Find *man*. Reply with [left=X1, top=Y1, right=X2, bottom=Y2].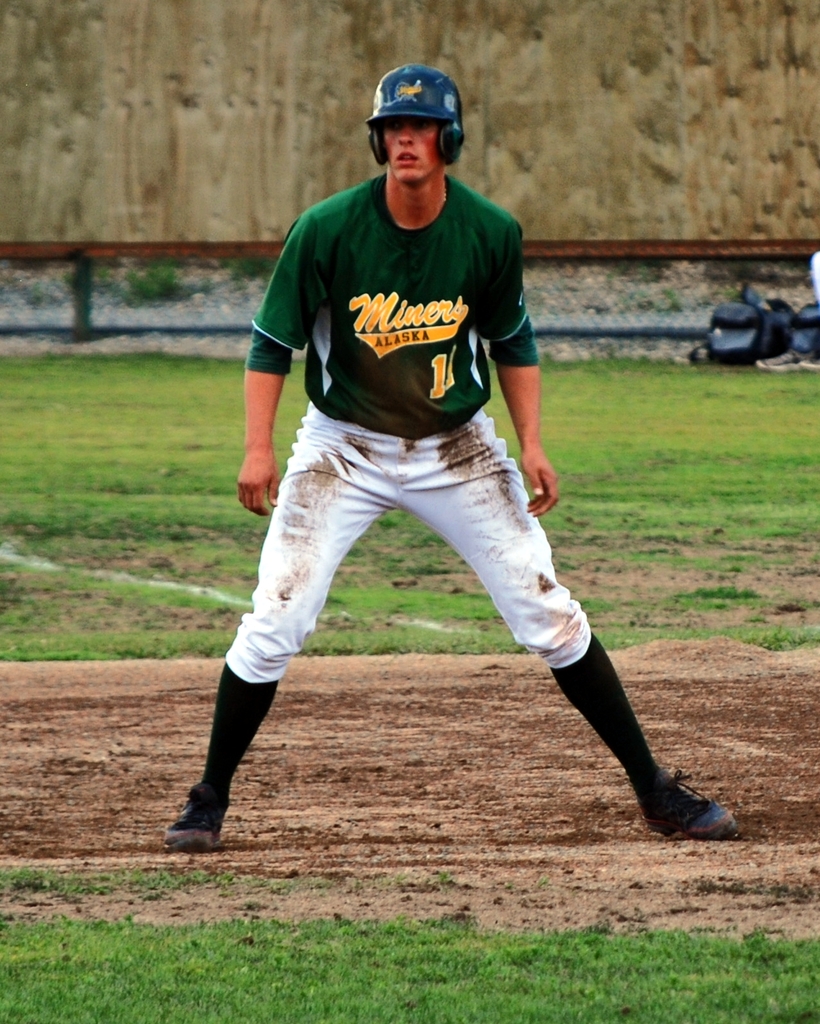
[left=169, top=53, right=715, bottom=858].
